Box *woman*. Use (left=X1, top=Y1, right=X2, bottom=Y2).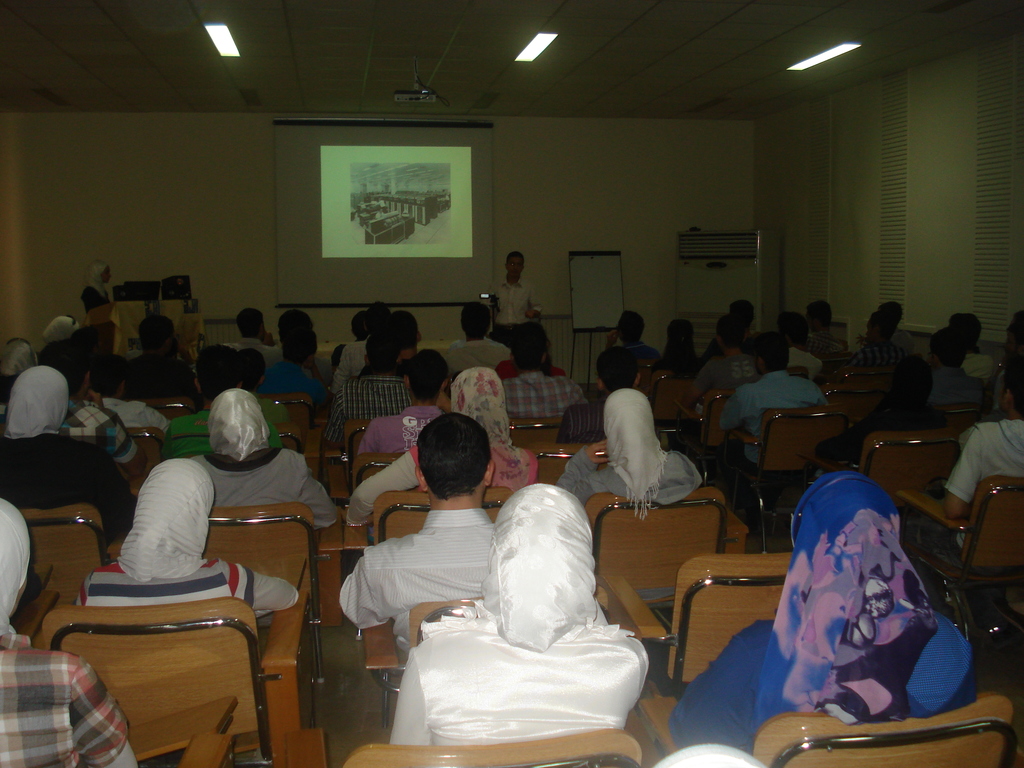
(left=436, top=472, right=662, bottom=712).
